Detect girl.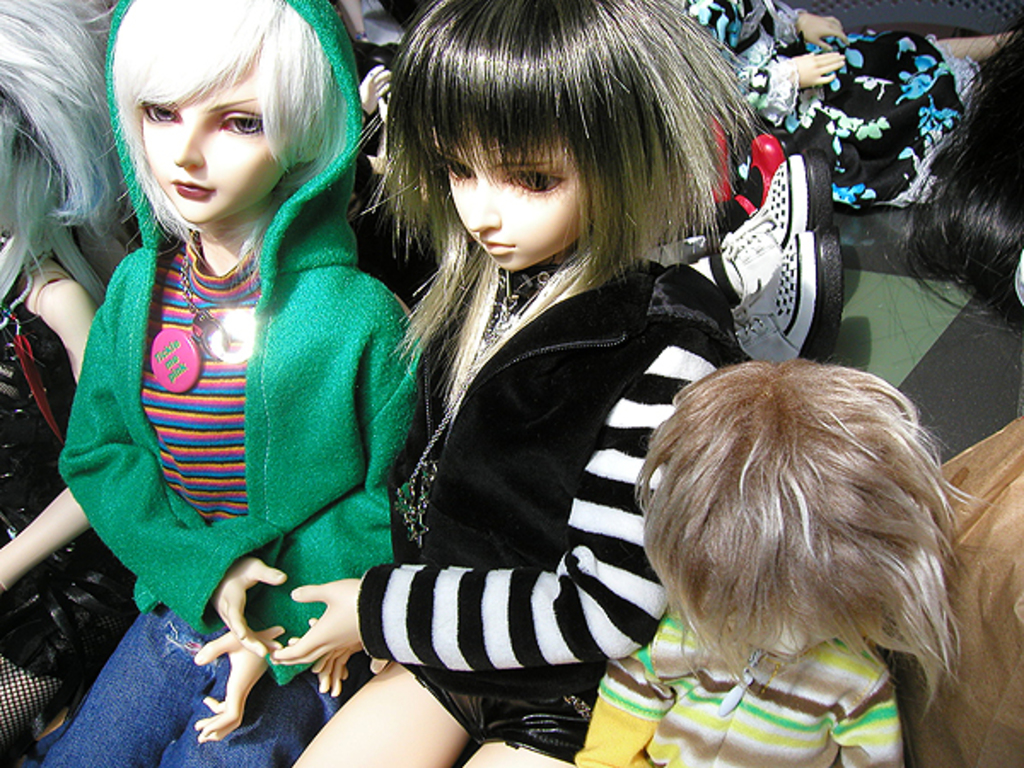
Detected at box(273, 0, 766, 766).
